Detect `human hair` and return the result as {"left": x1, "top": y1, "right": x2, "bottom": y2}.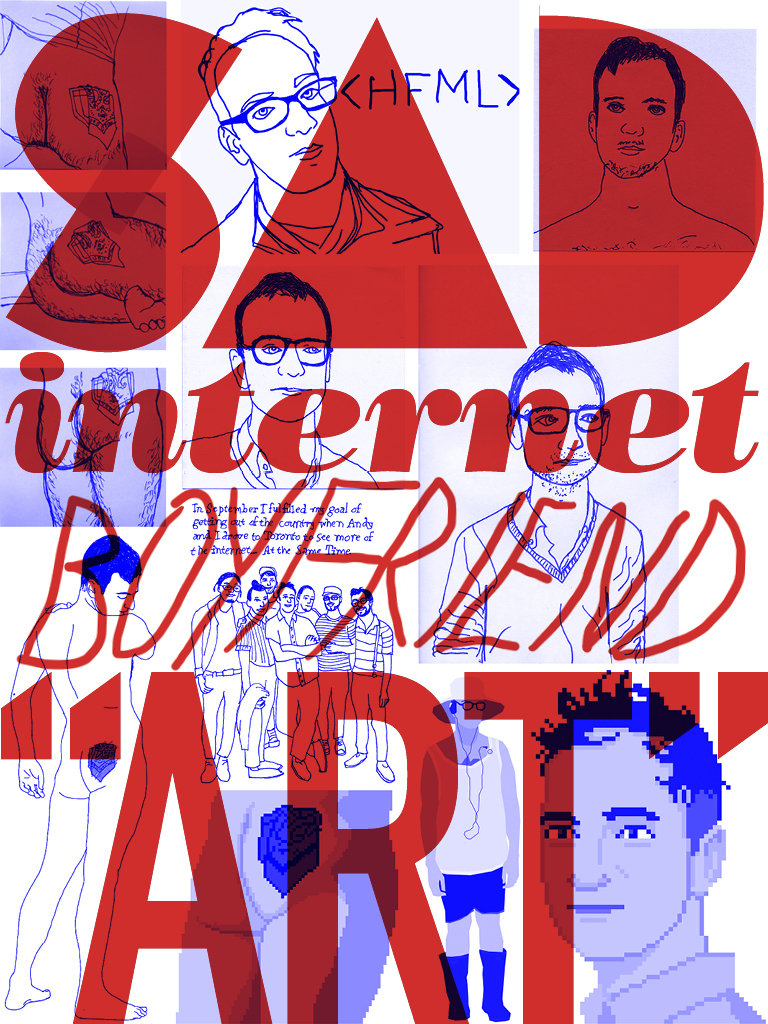
{"left": 220, "top": 571, "right": 240, "bottom": 591}.
